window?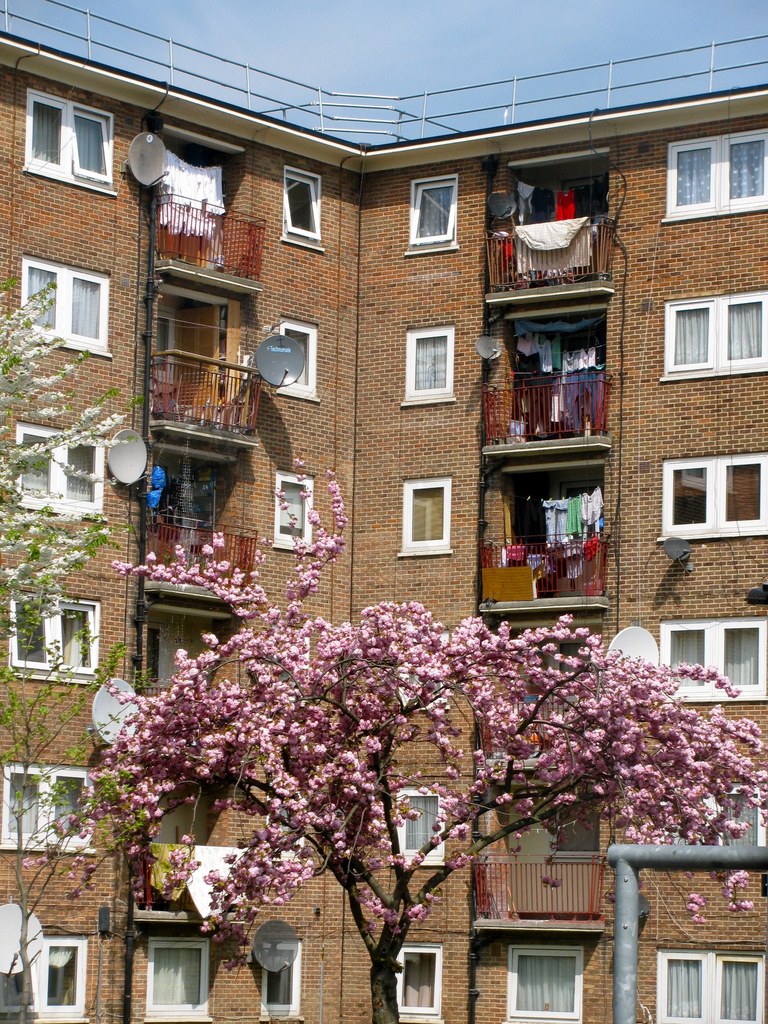
x1=656, y1=935, x2=767, y2=1023
